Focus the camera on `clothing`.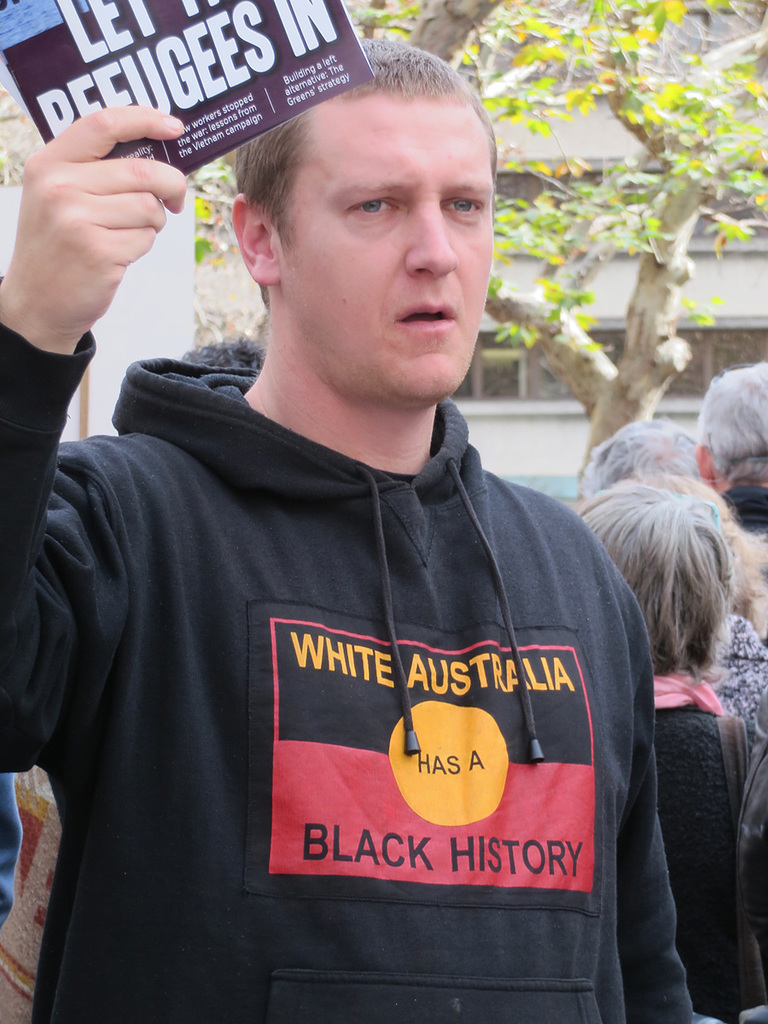
Focus region: <bbox>0, 759, 61, 1023</bbox>.
